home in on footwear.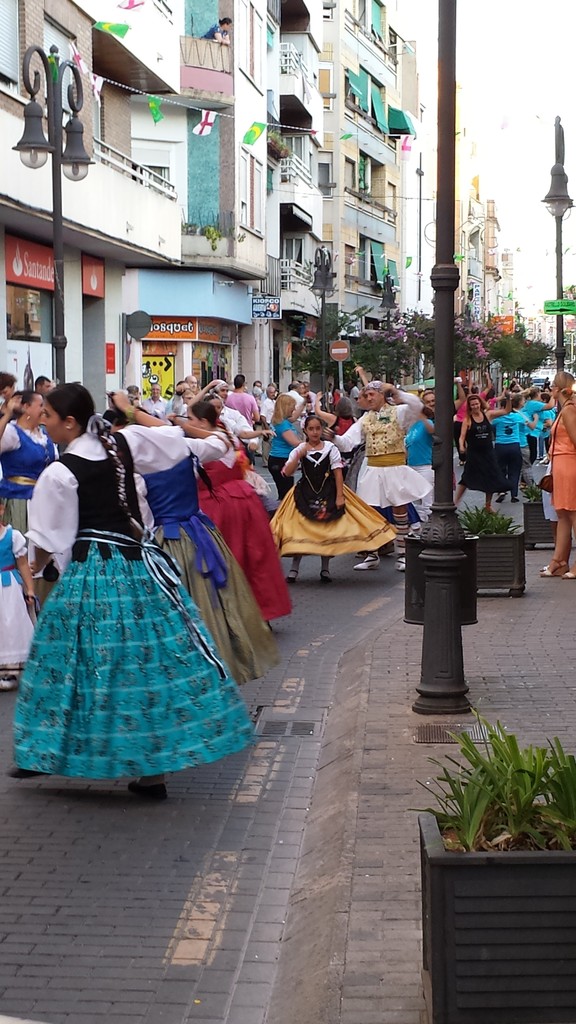
Homed in at (left=538, top=559, right=566, bottom=577).
